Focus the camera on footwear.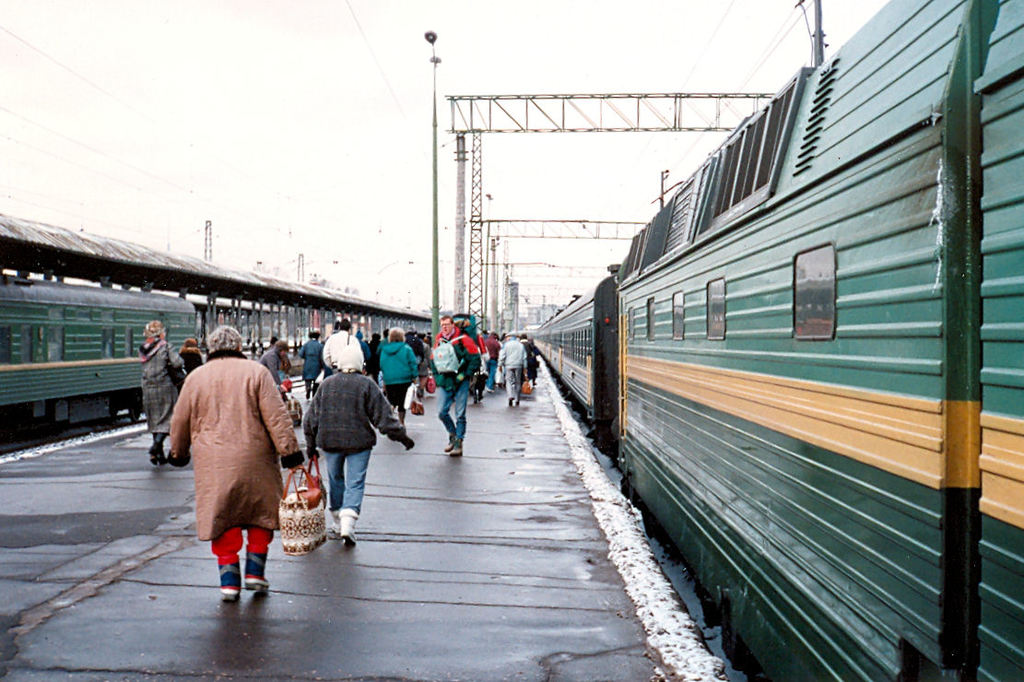
Focus region: bbox=(329, 508, 337, 535).
